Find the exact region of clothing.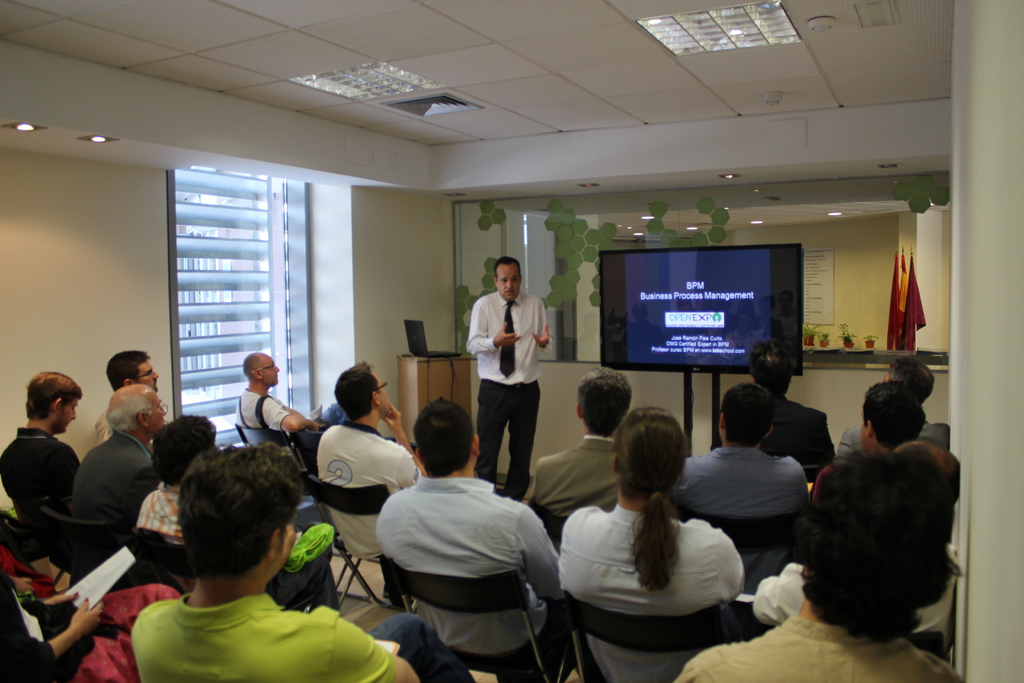
Exact region: Rect(472, 291, 551, 512).
